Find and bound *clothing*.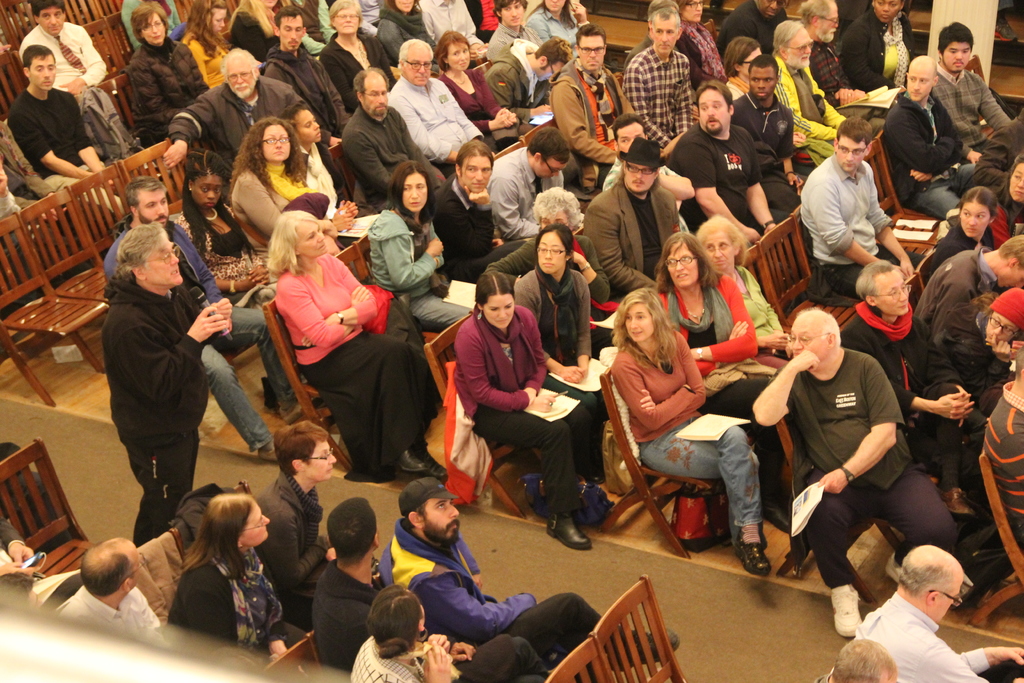
Bound: detection(20, 29, 106, 158).
